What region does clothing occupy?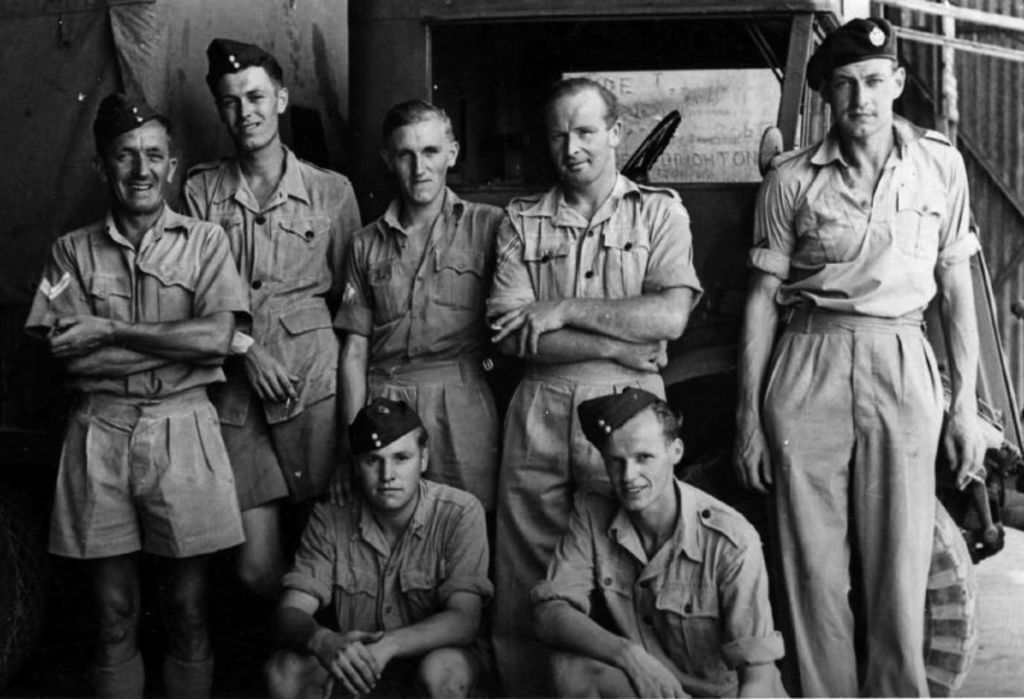
l=326, t=181, r=503, b=515.
